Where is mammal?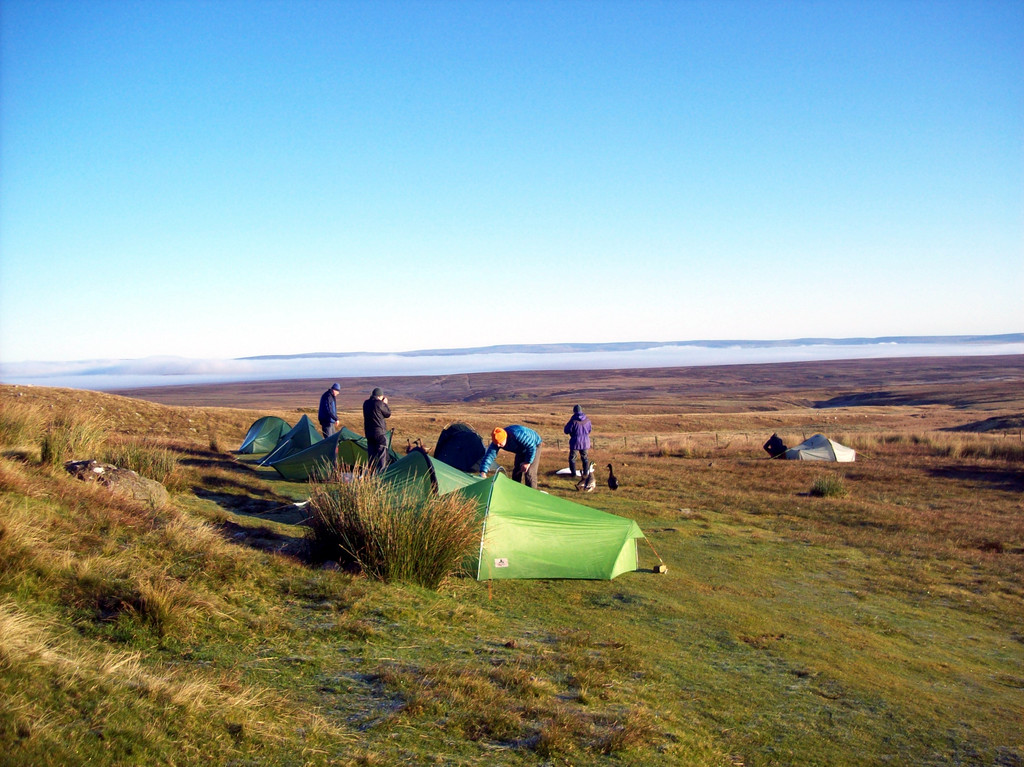
[362, 383, 396, 476].
